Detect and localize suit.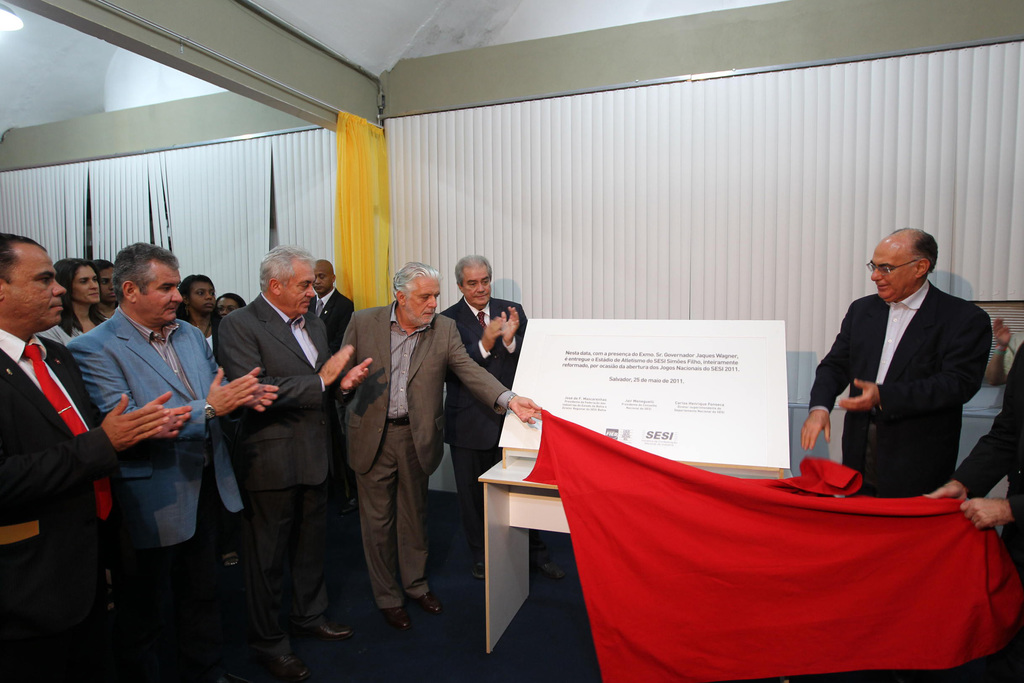
Localized at pyautogui.locateOnScreen(215, 296, 353, 636).
